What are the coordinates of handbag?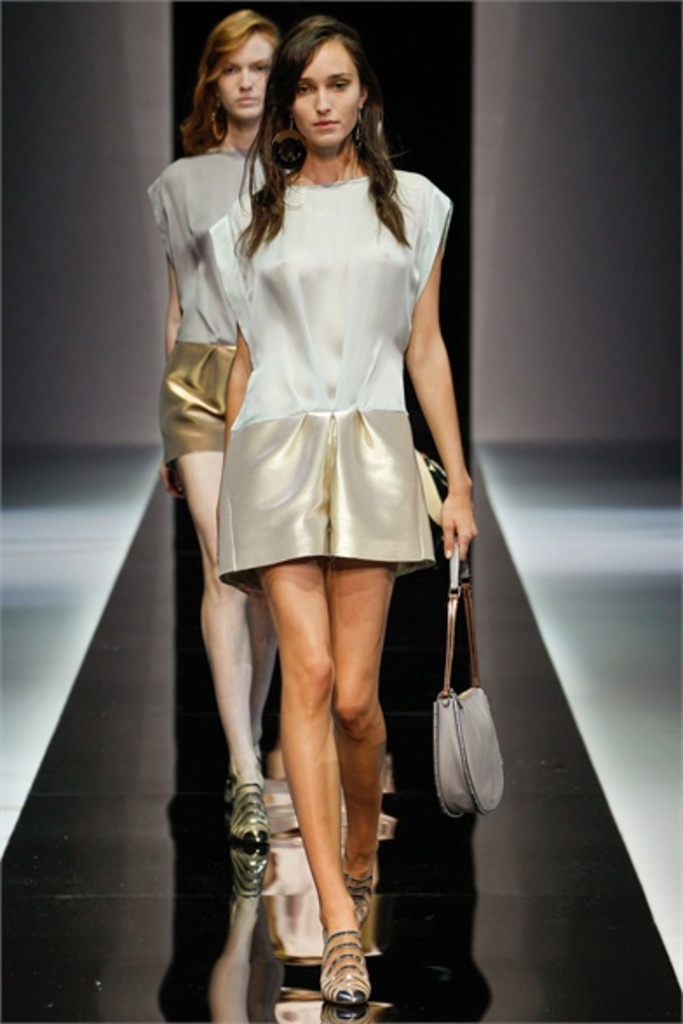
select_region(430, 543, 505, 815).
